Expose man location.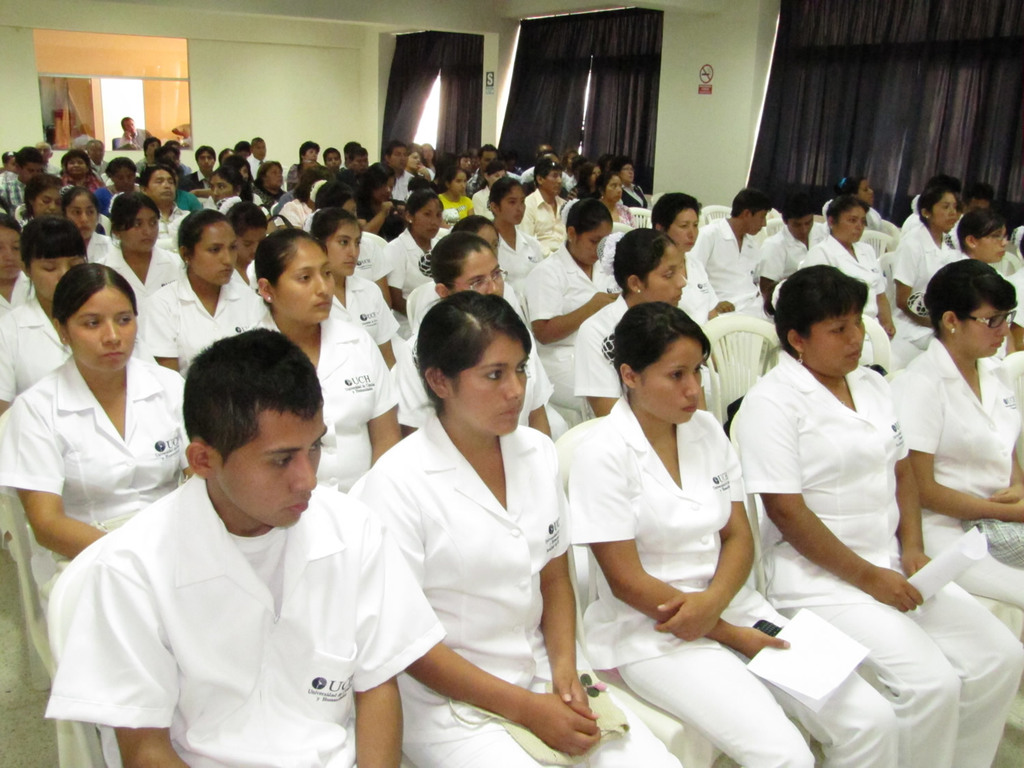
Exposed at 197,146,216,184.
